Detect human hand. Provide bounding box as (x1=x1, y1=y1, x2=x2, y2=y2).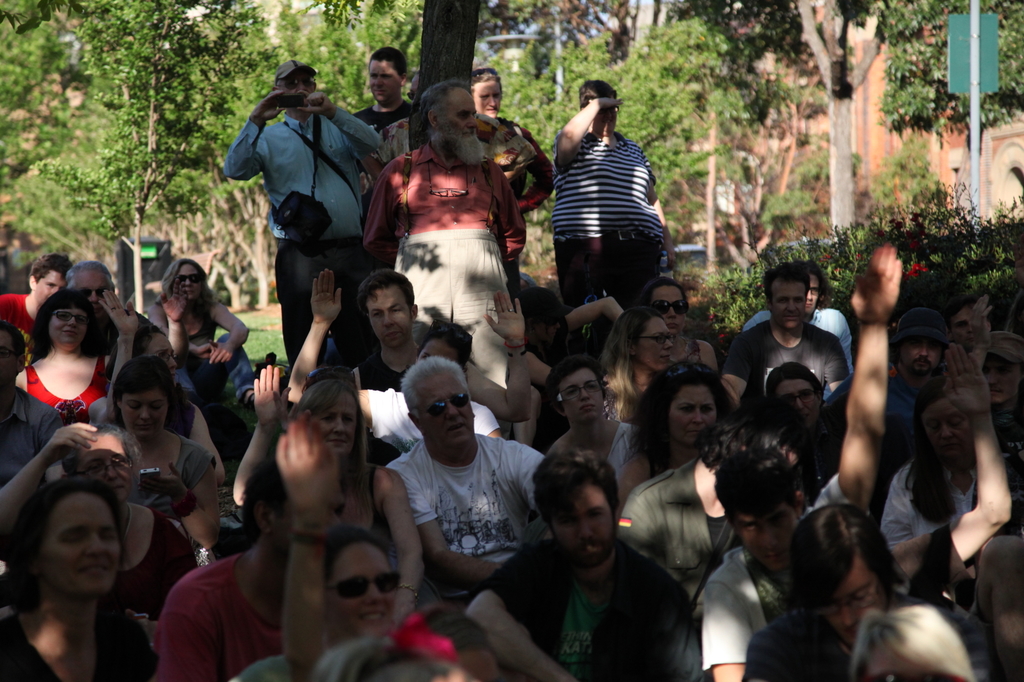
(x1=660, y1=242, x2=677, y2=271).
